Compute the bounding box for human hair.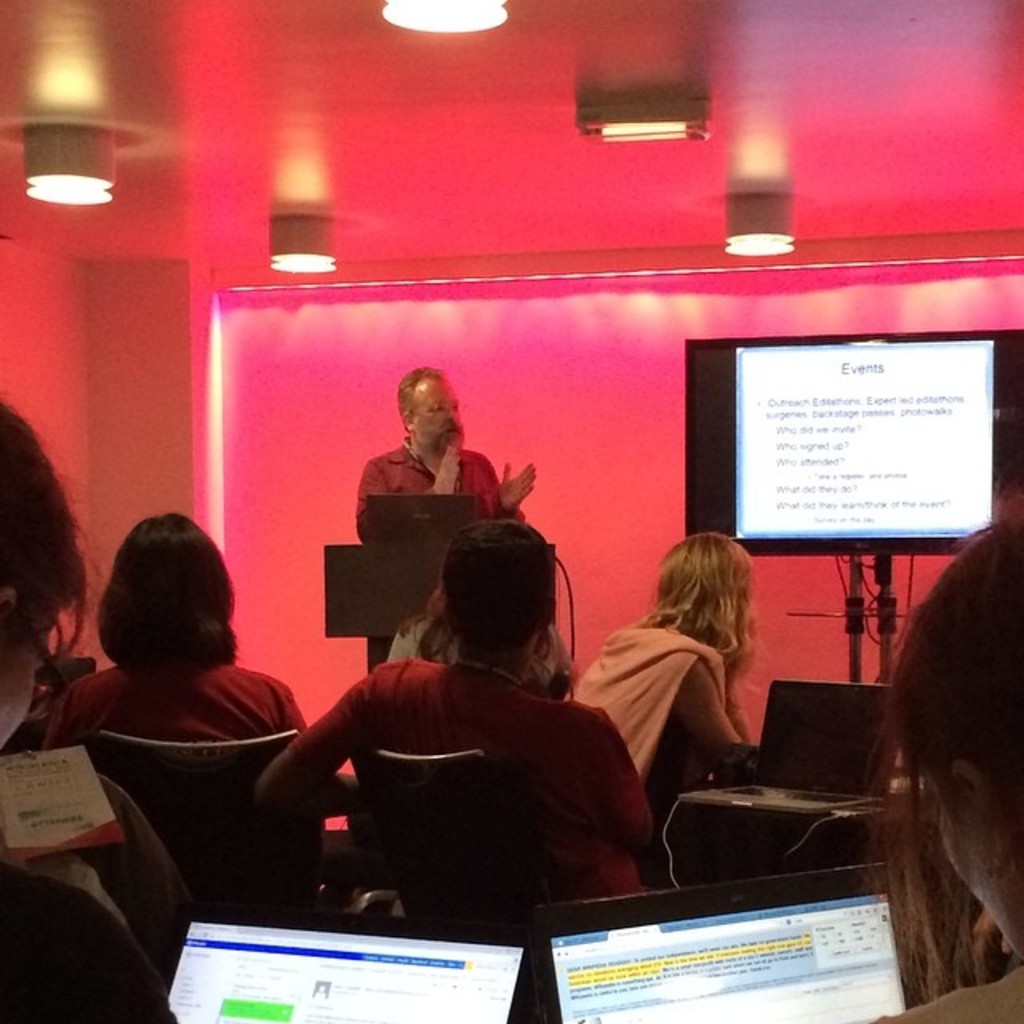
BBox(875, 515, 1022, 997).
